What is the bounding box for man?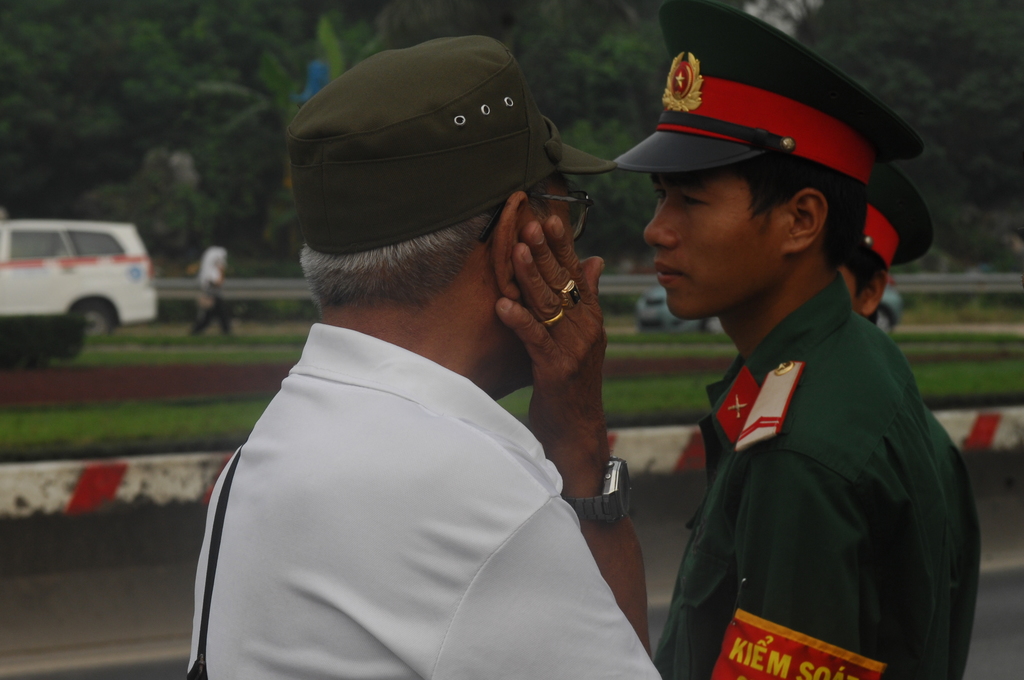
box(611, 0, 980, 679).
